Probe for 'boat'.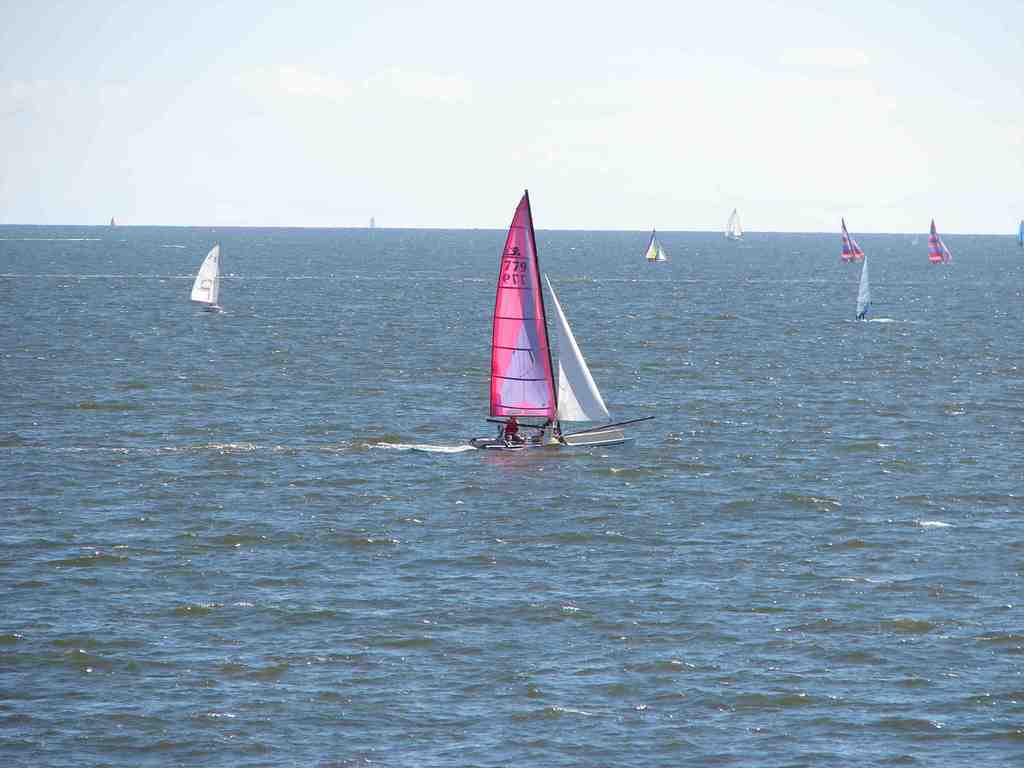
Probe result: box(855, 256, 875, 319).
